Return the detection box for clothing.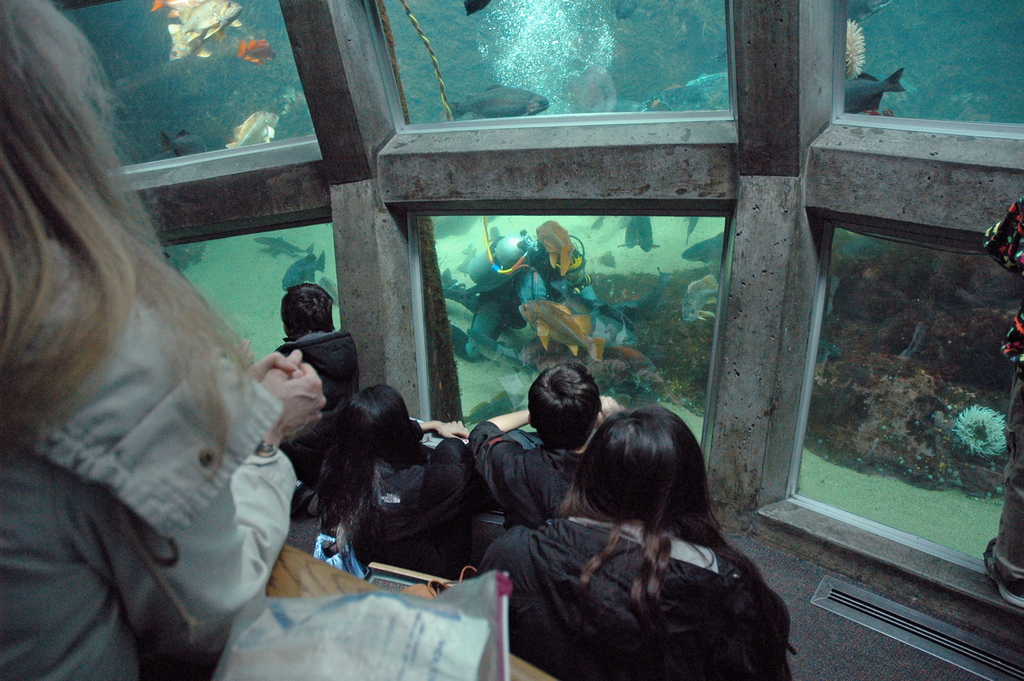
(left=464, top=254, right=594, bottom=360).
